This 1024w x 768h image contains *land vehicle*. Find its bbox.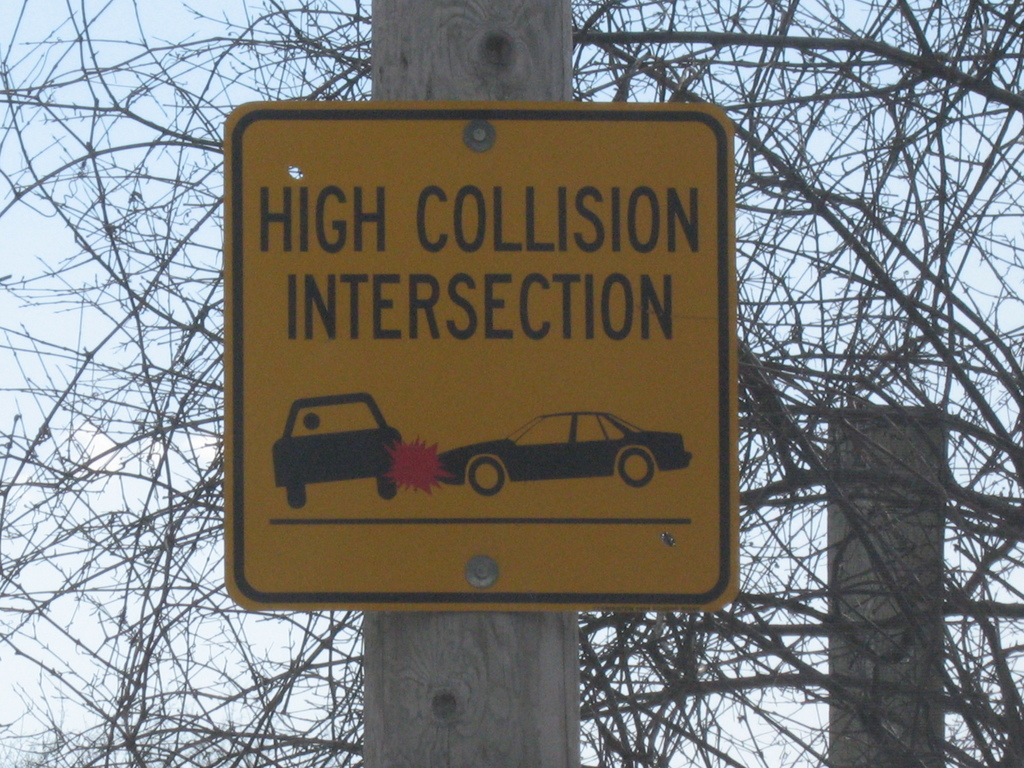
left=436, top=410, right=692, bottom=495.
